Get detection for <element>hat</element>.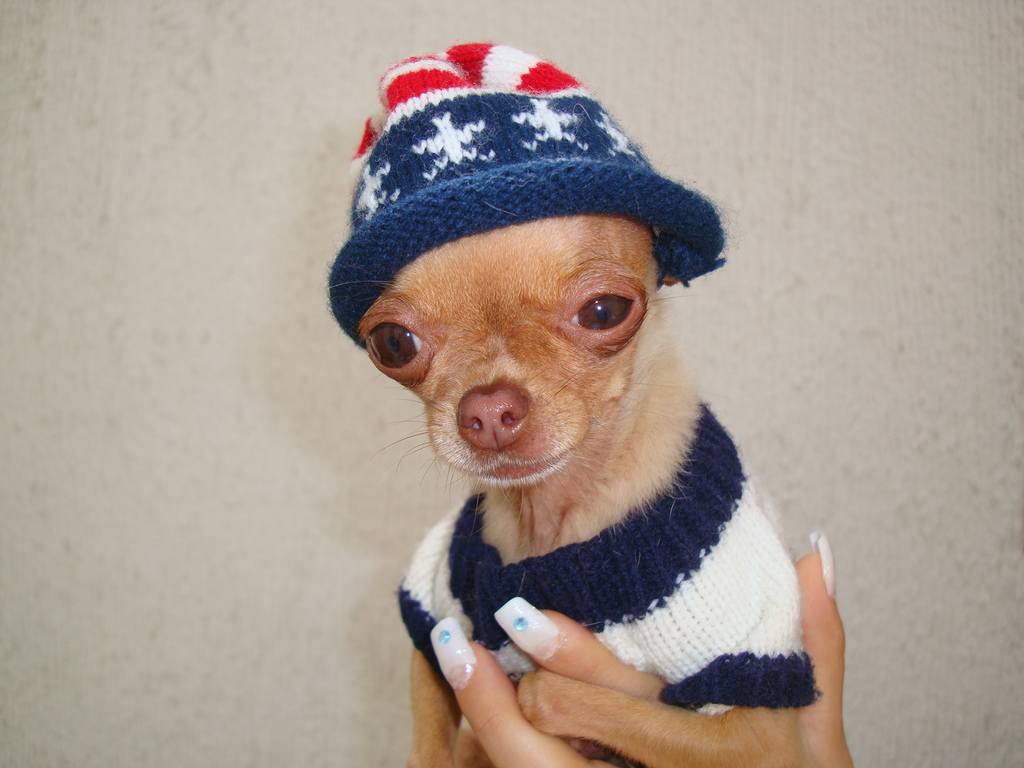
Detection: (left=325, top=38, right=726, bottom=345).
